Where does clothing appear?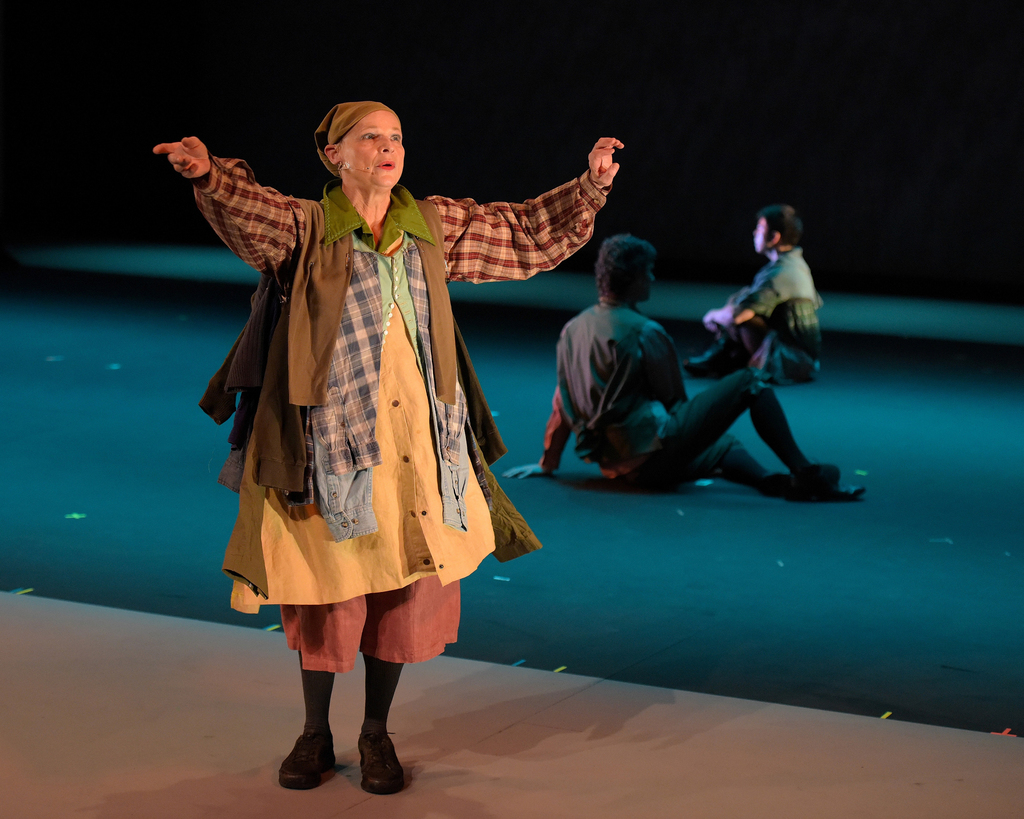
Appears at {"left": 186, "top": 121, "right": 546, "bottom": 646}.
